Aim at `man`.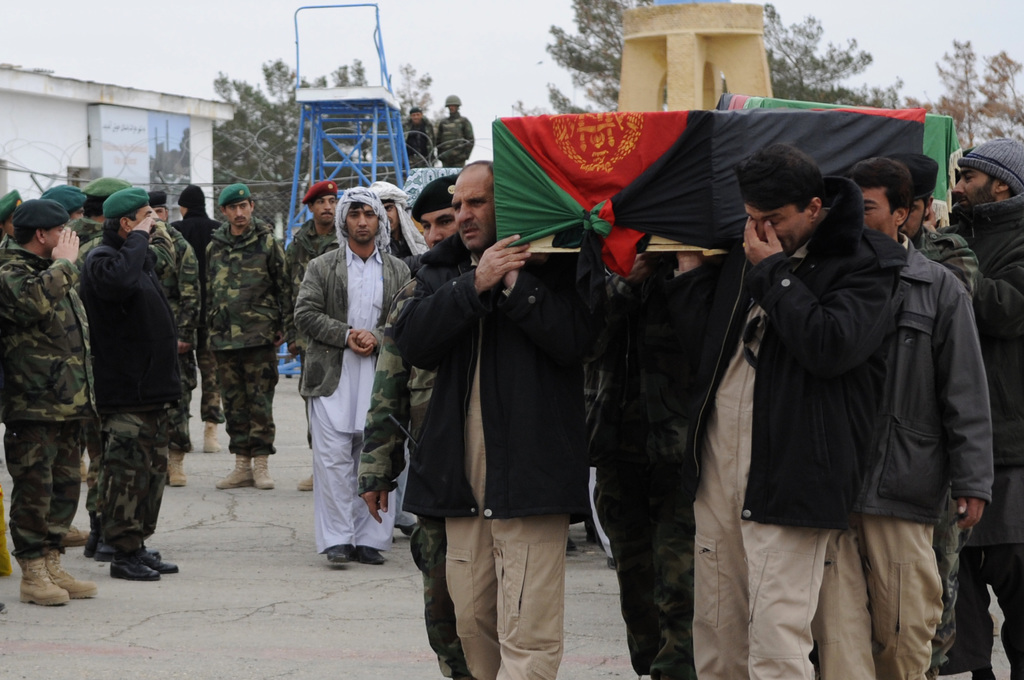
Aimed at (922, 133, 1023, 679).
